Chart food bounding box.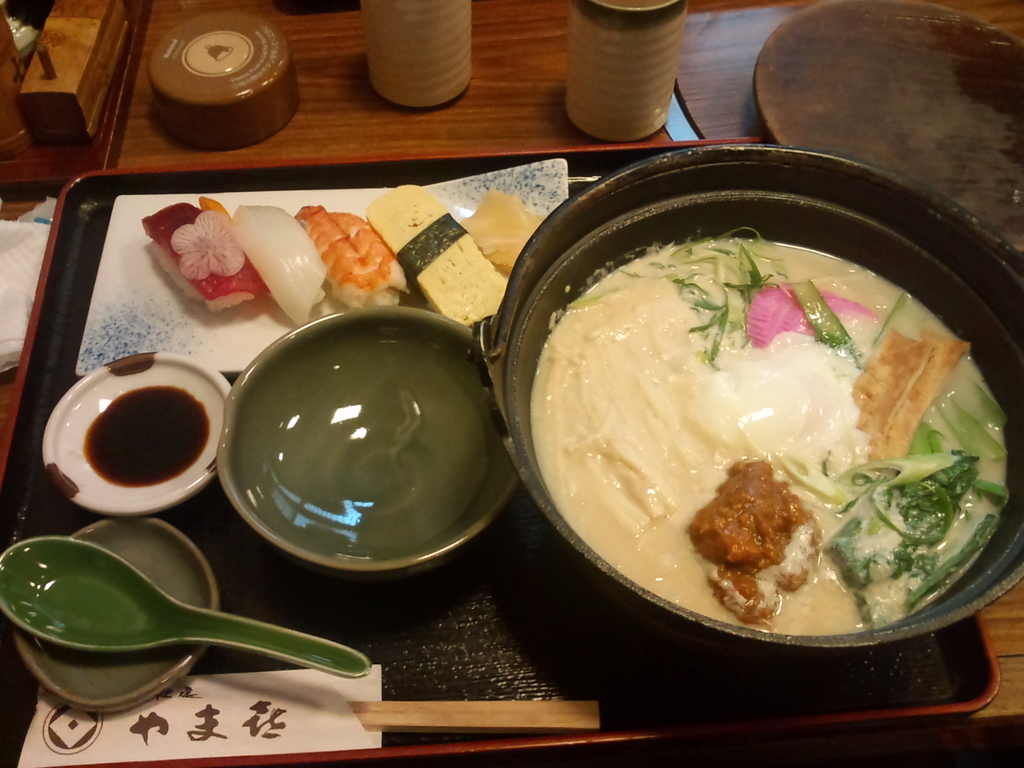
Charted: detection(34, 531, 205, 701).
